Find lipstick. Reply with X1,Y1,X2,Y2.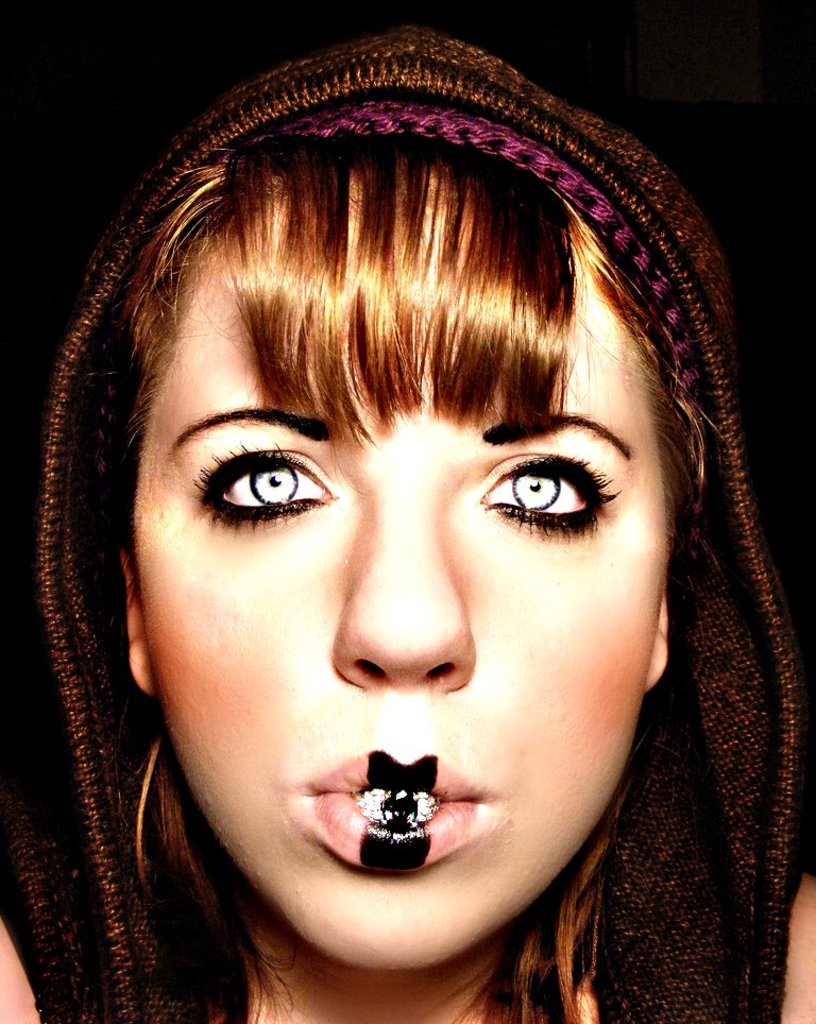
313,751,481,870.
